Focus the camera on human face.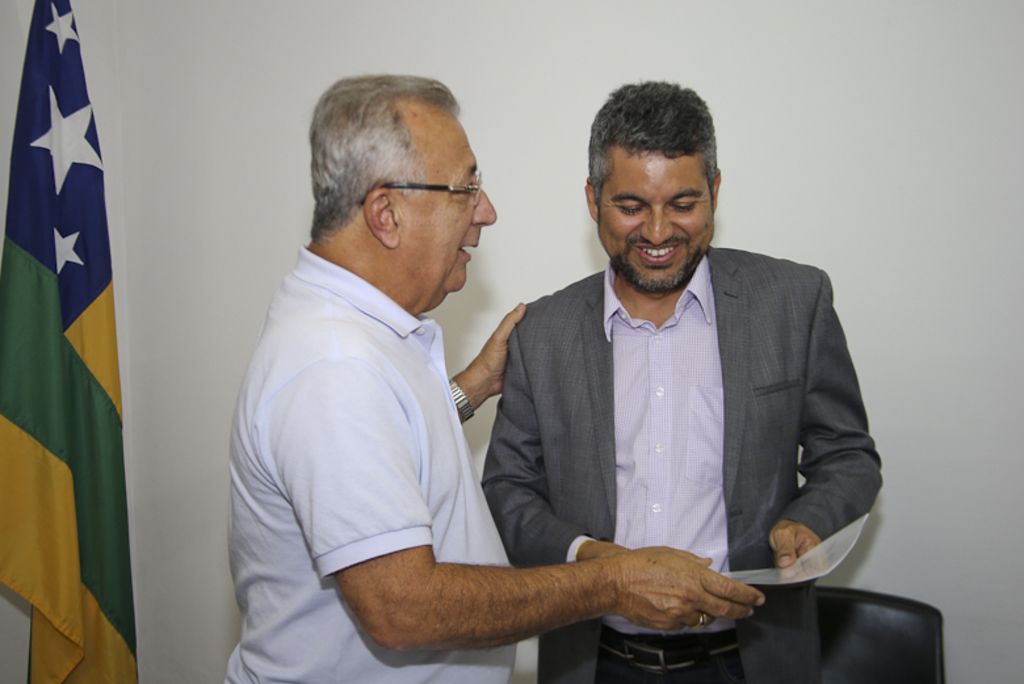
Focus region: select_region(599, 147, 712, 276).
